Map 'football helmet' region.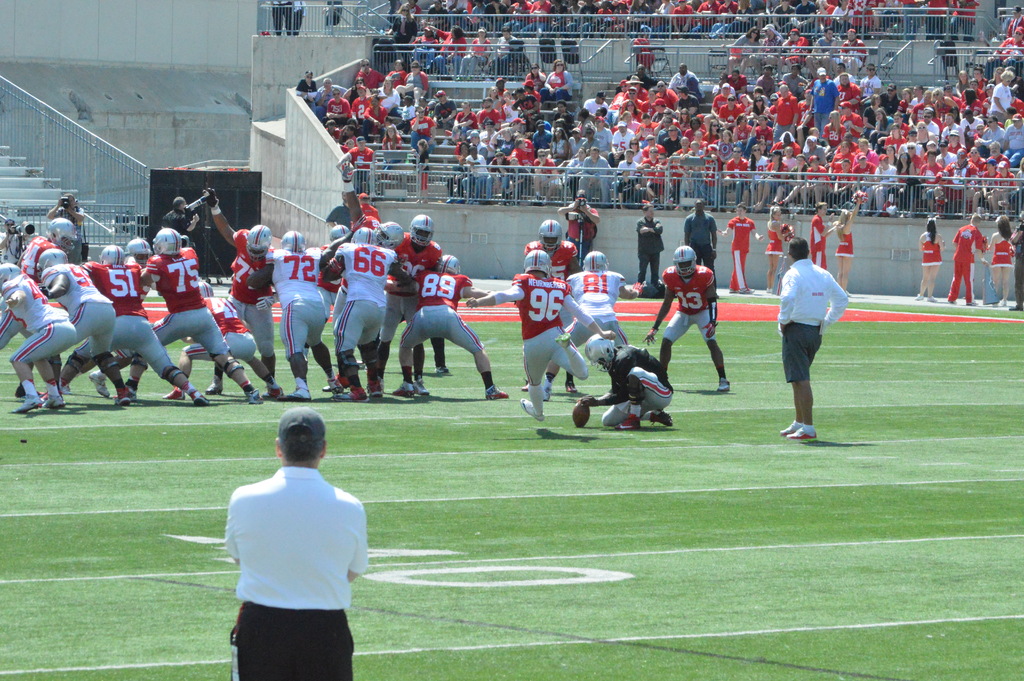
Mapped to box=[581, 248, 612, 273].
